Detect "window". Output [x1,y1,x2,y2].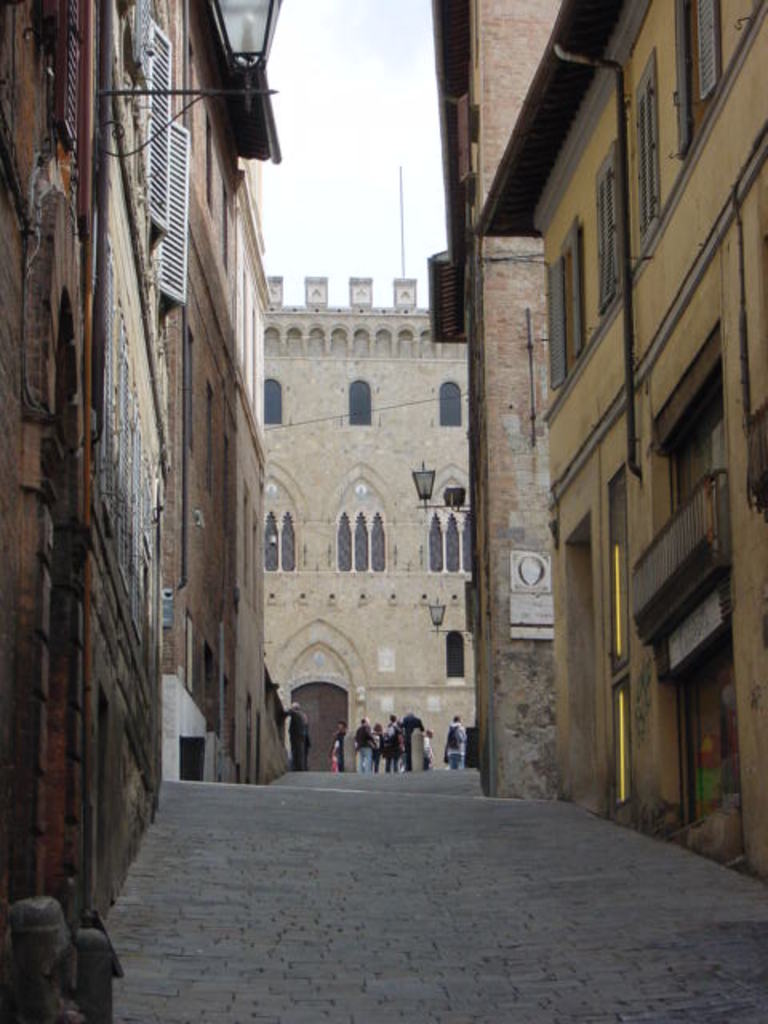
[440,382,464,427].
